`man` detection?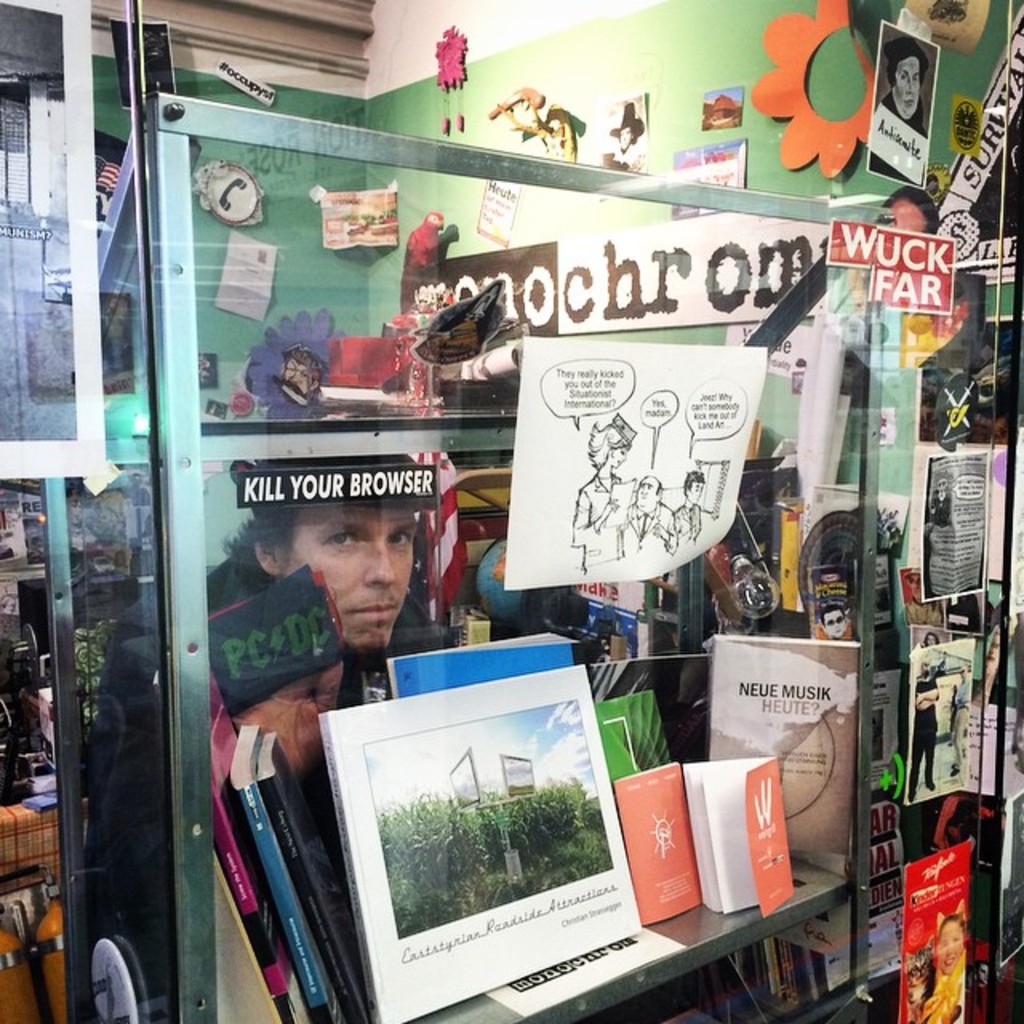
select_region(222, 483, 475, 749)
